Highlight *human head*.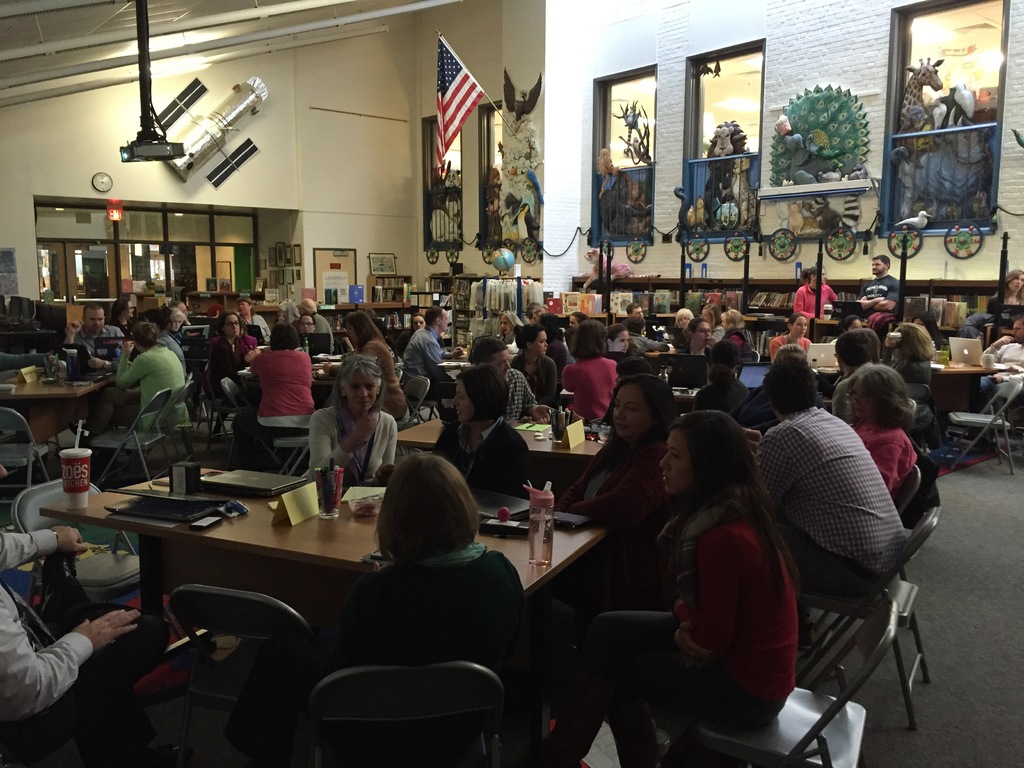
Highlighted region: region(1002, 265, 1023, 294).
